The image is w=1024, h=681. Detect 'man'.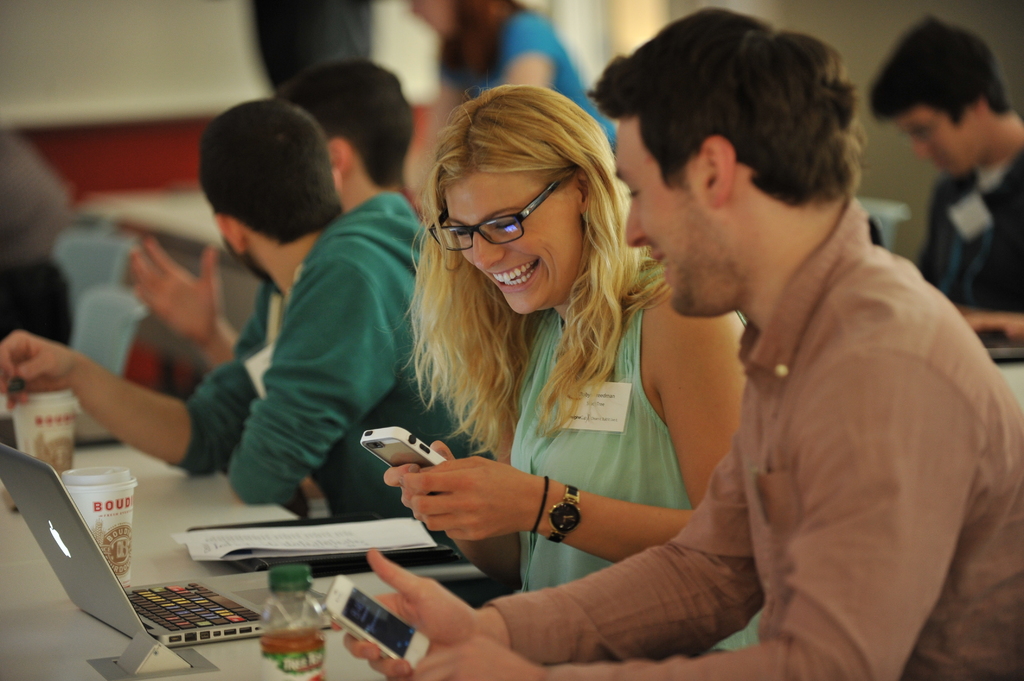
Detection: <box>123,59,413,371</box>.
